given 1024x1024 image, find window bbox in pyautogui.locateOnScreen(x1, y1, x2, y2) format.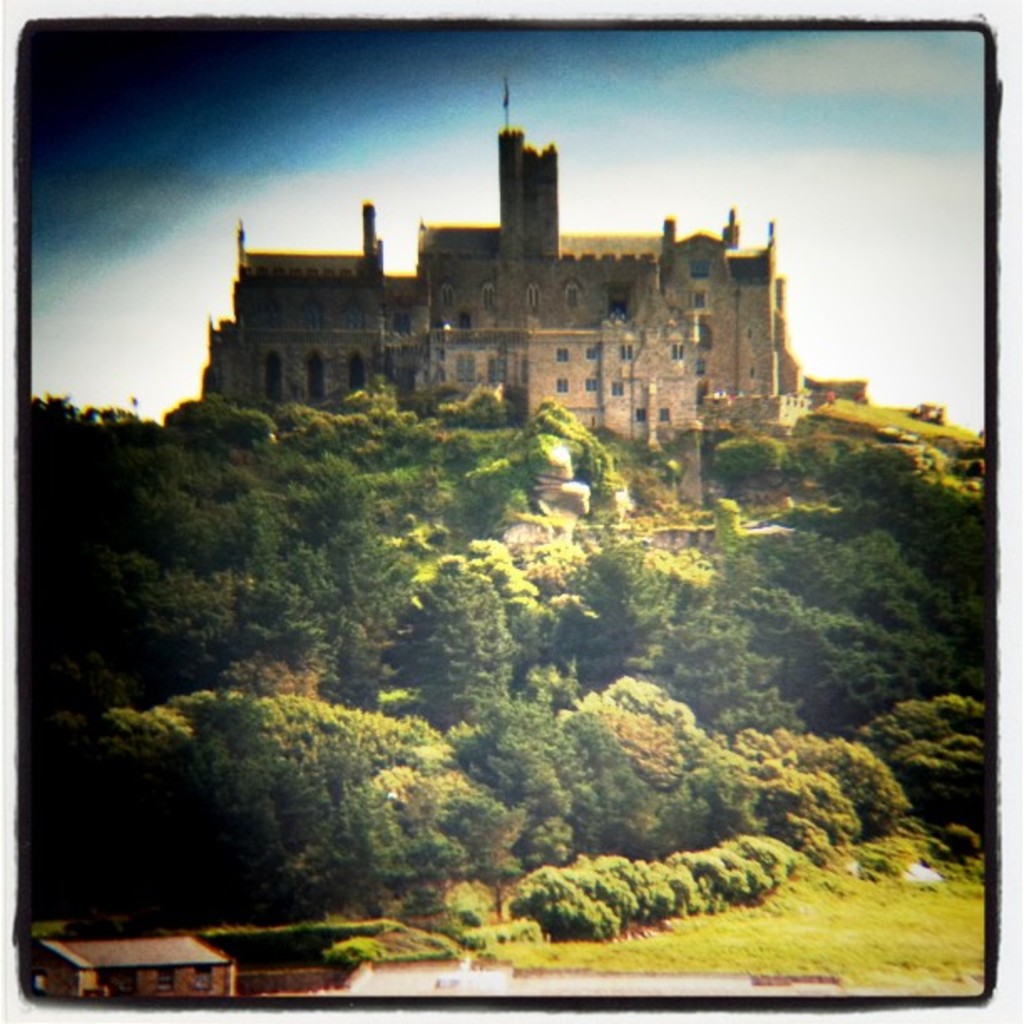
pyautogui.locateOnScreen(550, 345, 567, 365).
